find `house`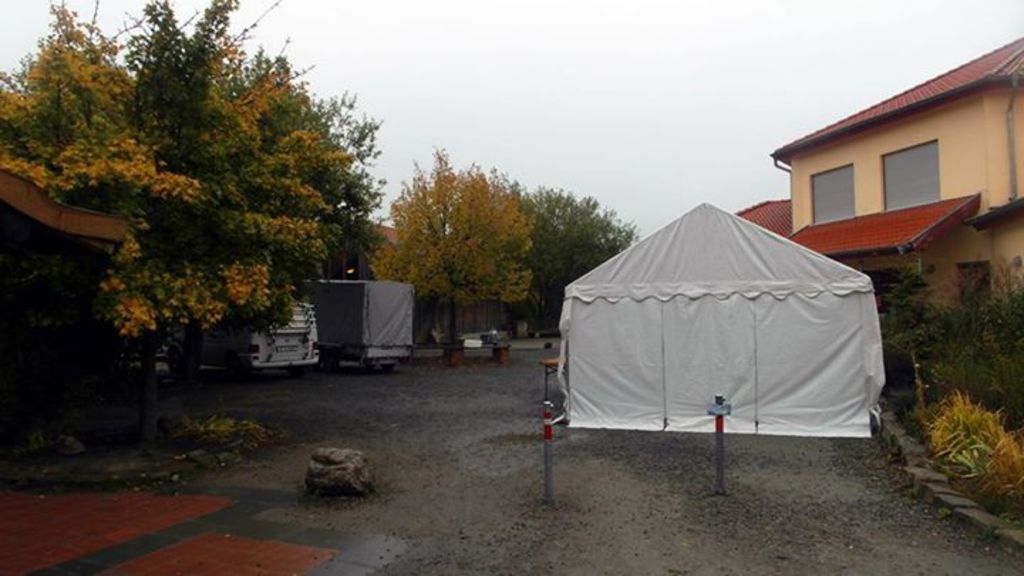
(x1=750, y1=18, x2=1023, y2=300)
